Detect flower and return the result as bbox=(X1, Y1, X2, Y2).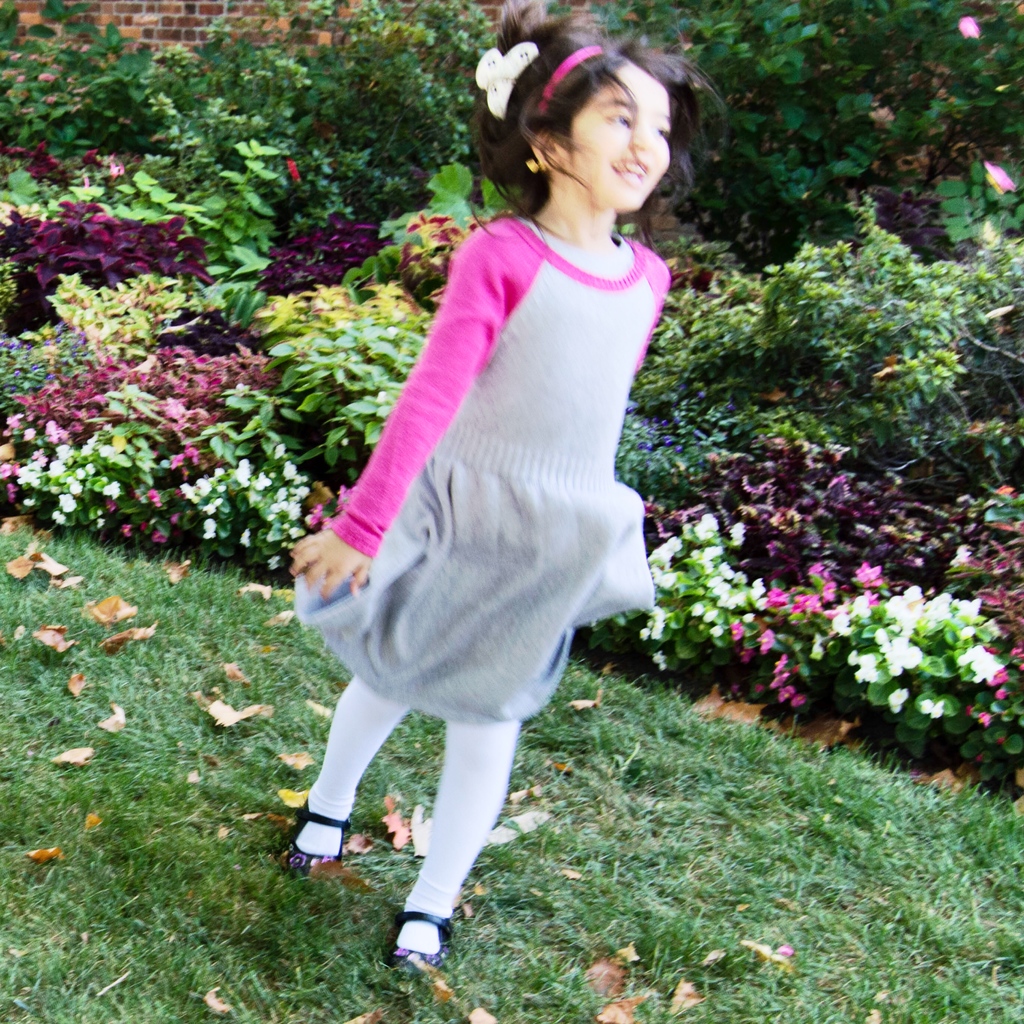
bbox=(230, 458, 246, 491).
